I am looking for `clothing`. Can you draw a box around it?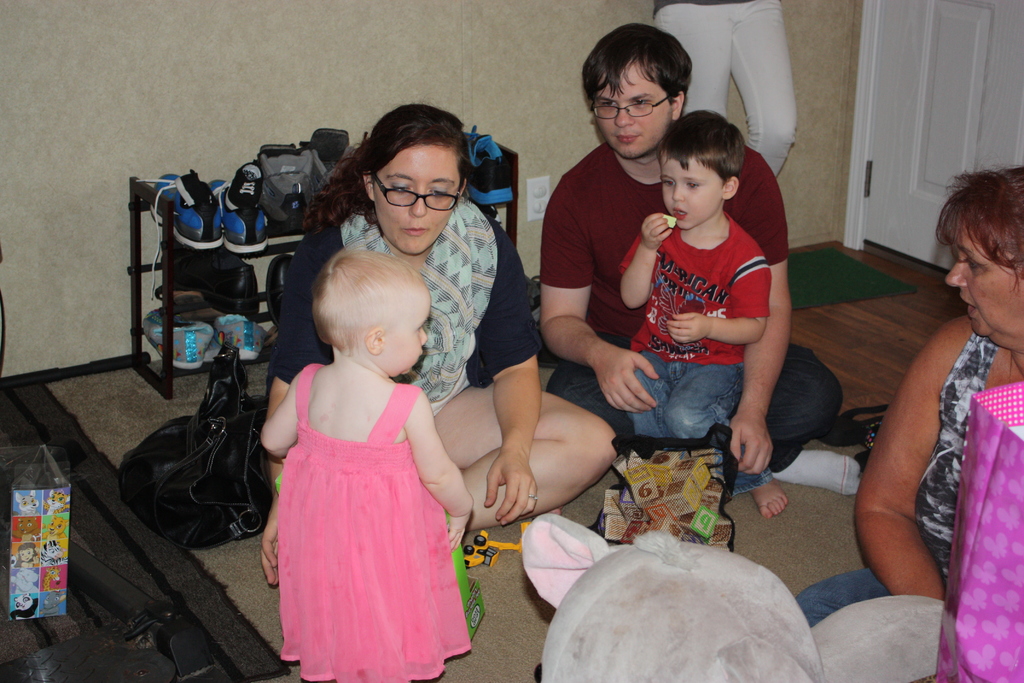
Sure, the bounding box is <box>616,204,779,460</box>.
